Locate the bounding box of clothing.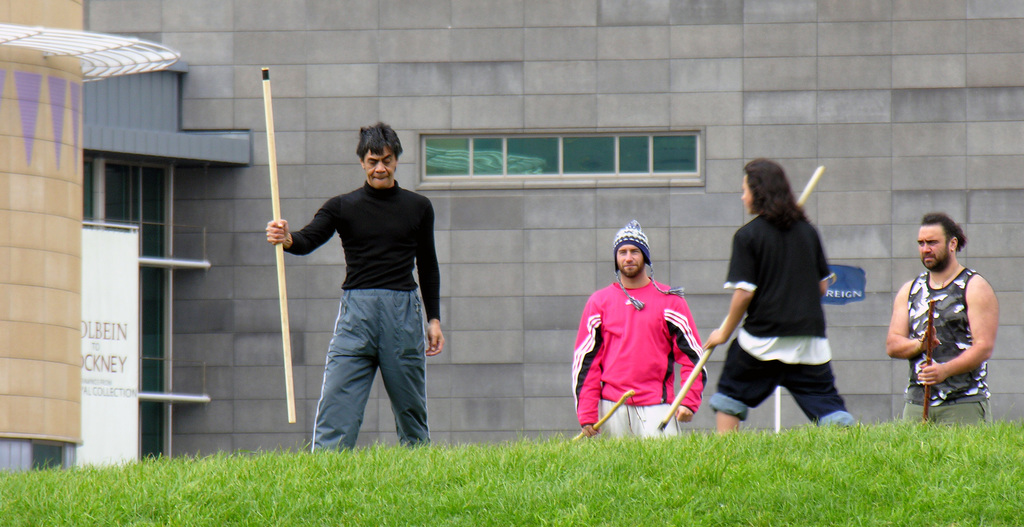
Bounding box: bbox=(284, 180, 438, 455).
